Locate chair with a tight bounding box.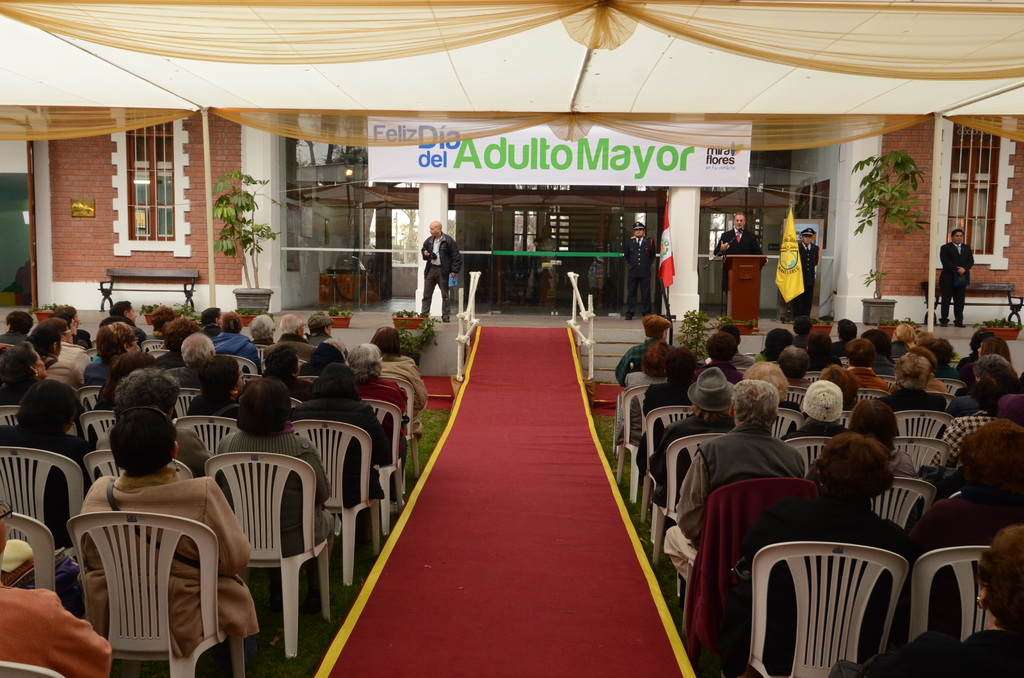
(285, 415, 380, 588).
